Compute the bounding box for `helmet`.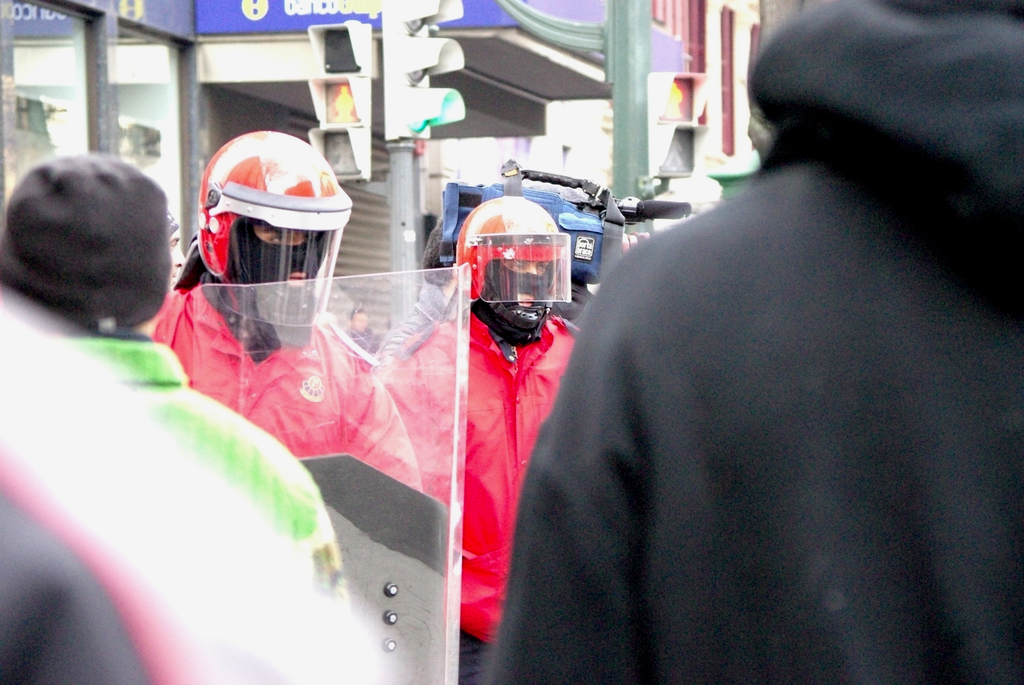
454/194/575/338.
